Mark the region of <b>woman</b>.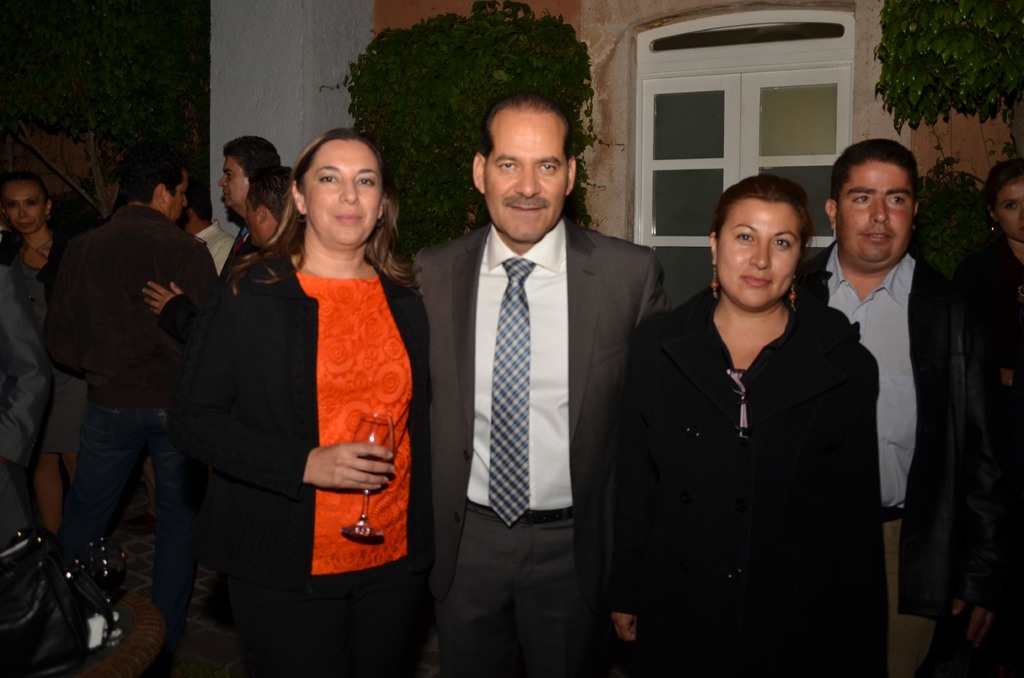
Region: region(963, 161, 1023, 677).
